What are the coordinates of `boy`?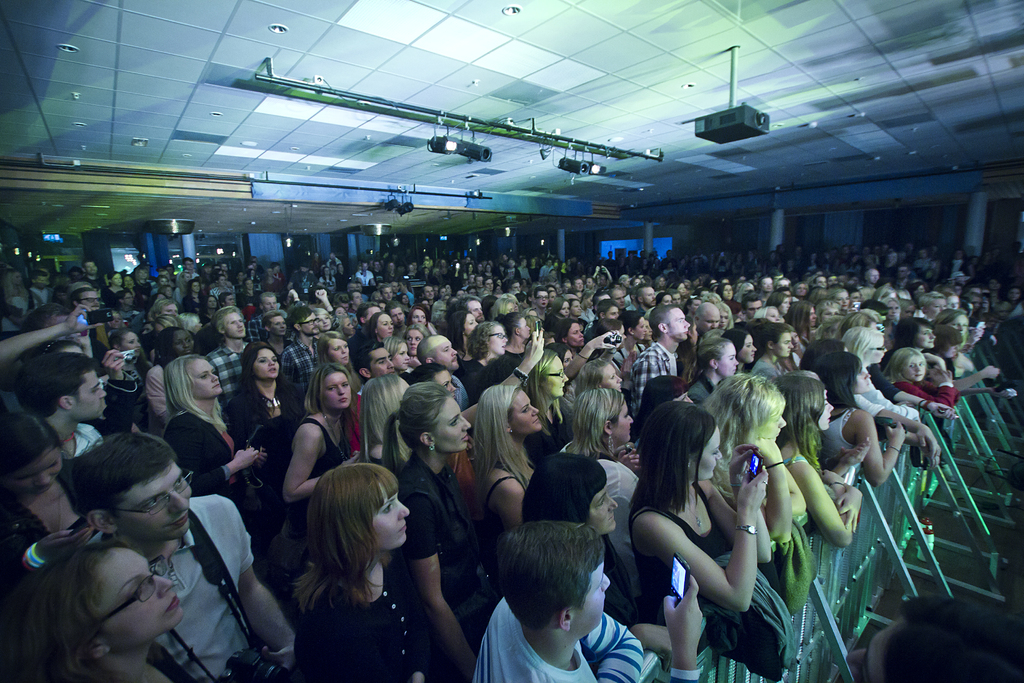
[left=473, top=522, right=704, bottom=682].
